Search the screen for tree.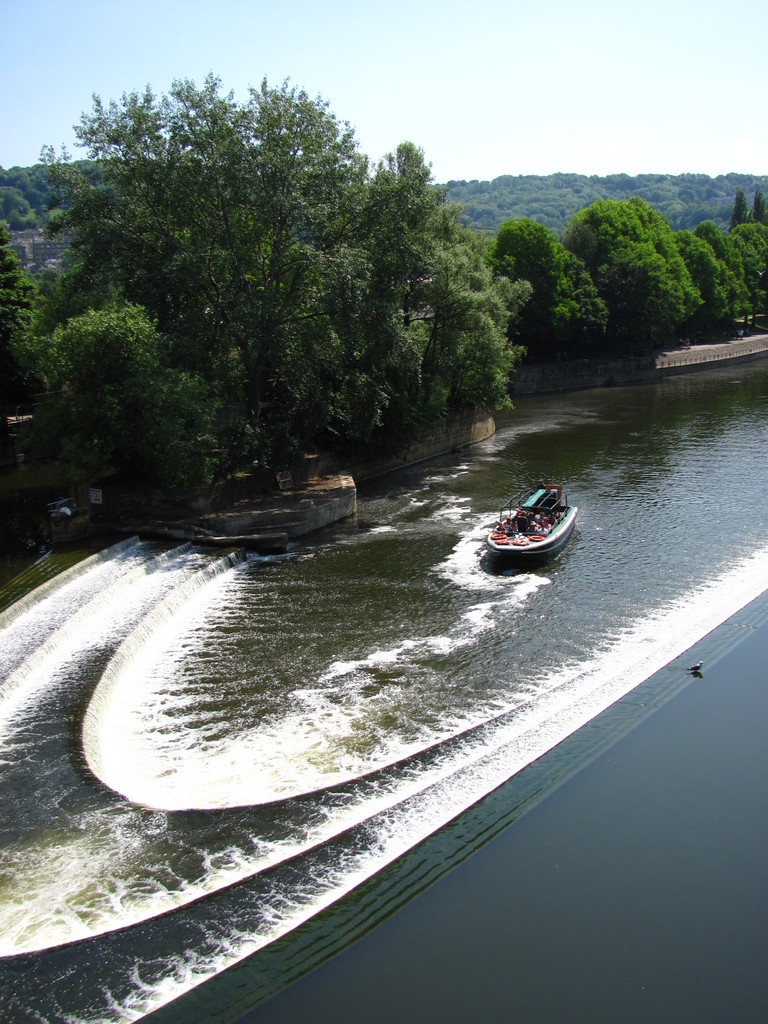
Found at l=728, t=192, r=751, b=220.
